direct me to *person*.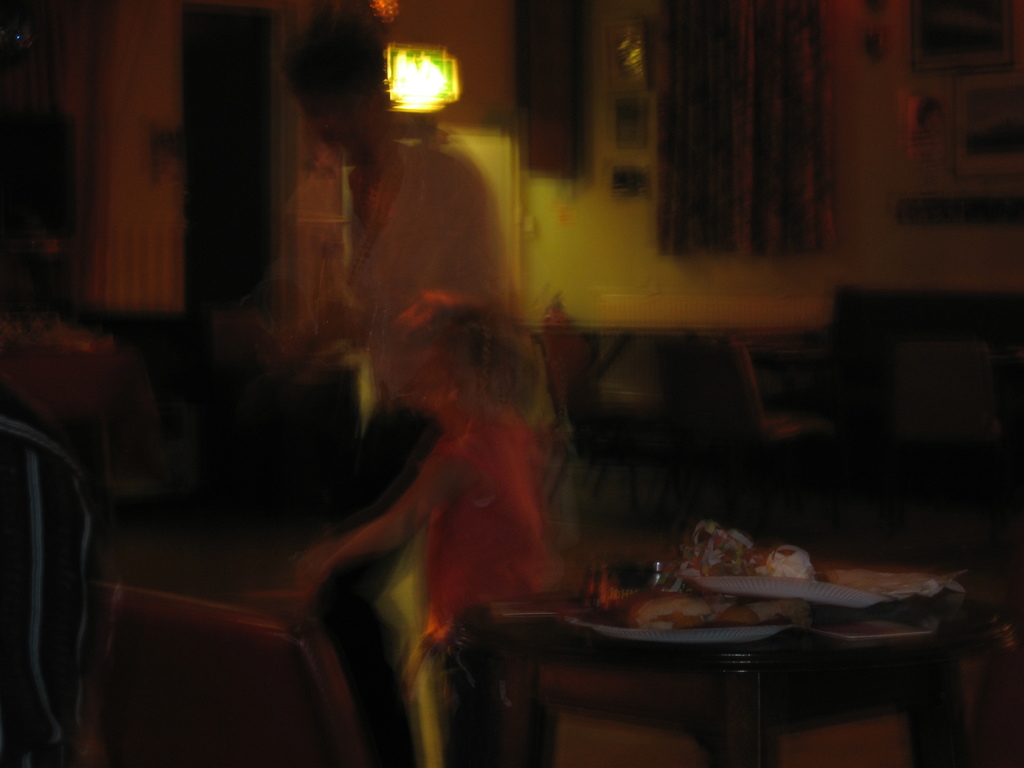
Direction: 252:15:520:764.
